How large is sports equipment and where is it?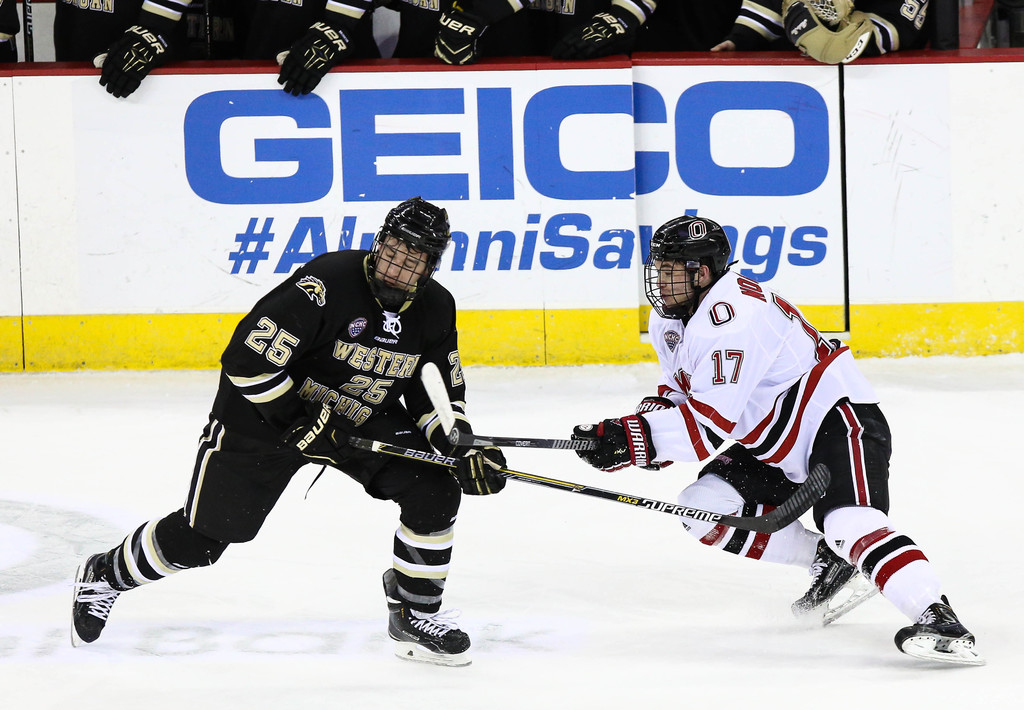
Bounding box: (left=569, top=419, right=640, bottom=475).
